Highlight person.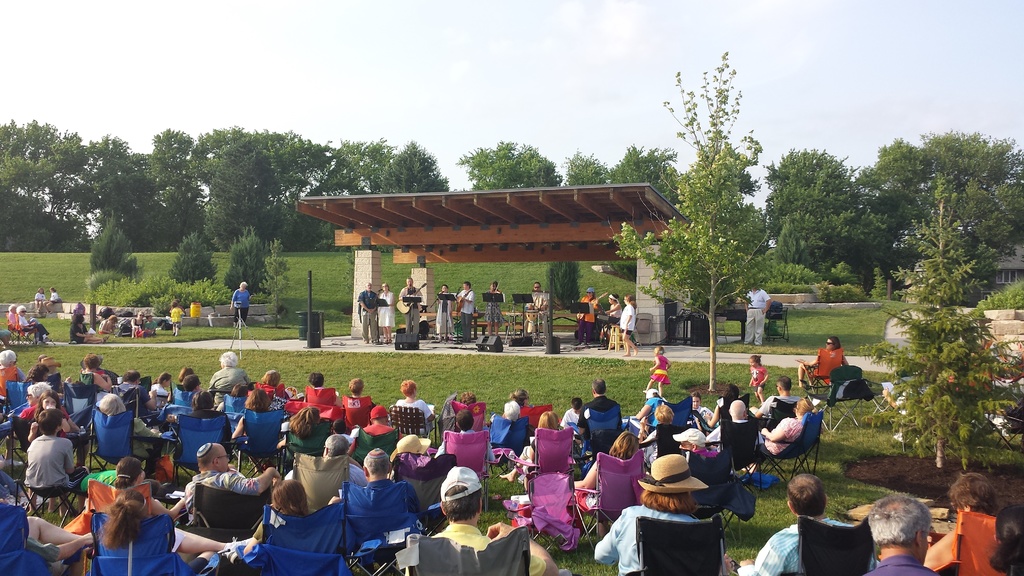
Highlighted region: left=99, top=312, right=115, bottom=330.
